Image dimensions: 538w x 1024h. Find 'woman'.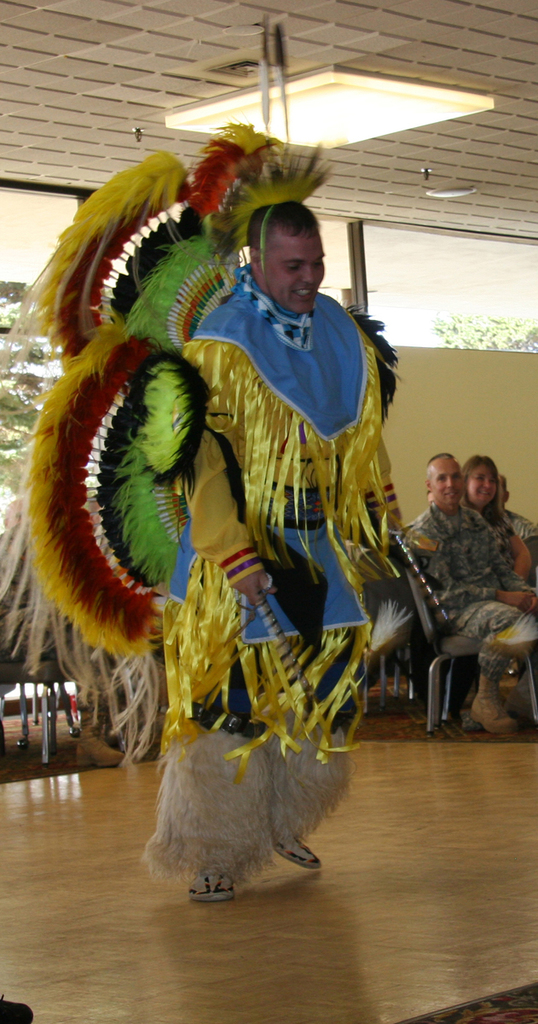
(416, 452, 531, 703).
